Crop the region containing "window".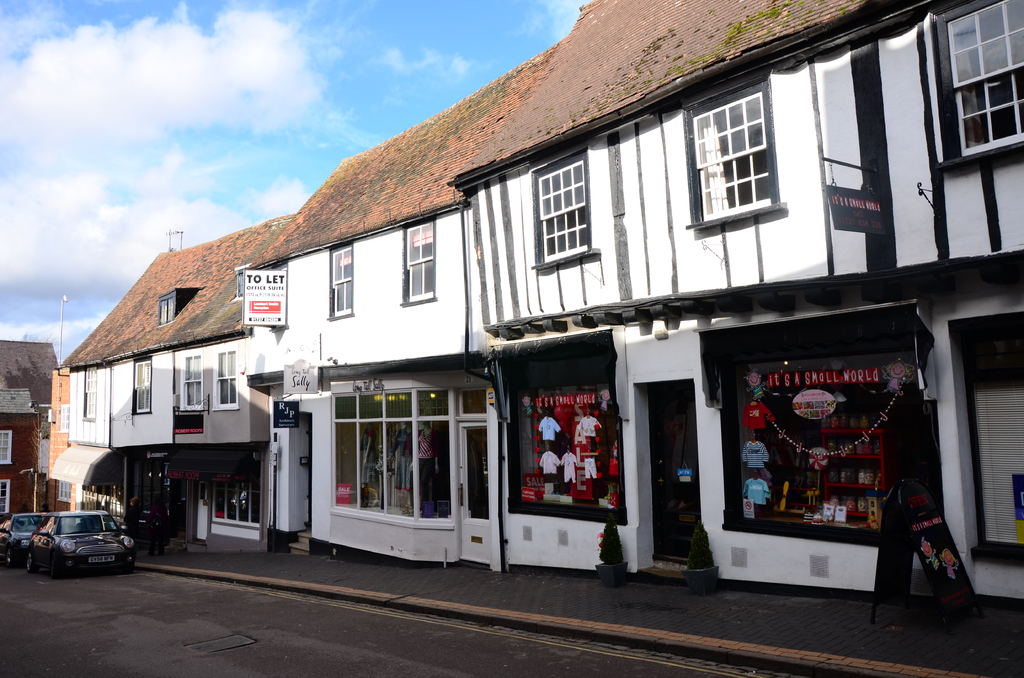
Crop region: locate(131, 356, 156, 415).
